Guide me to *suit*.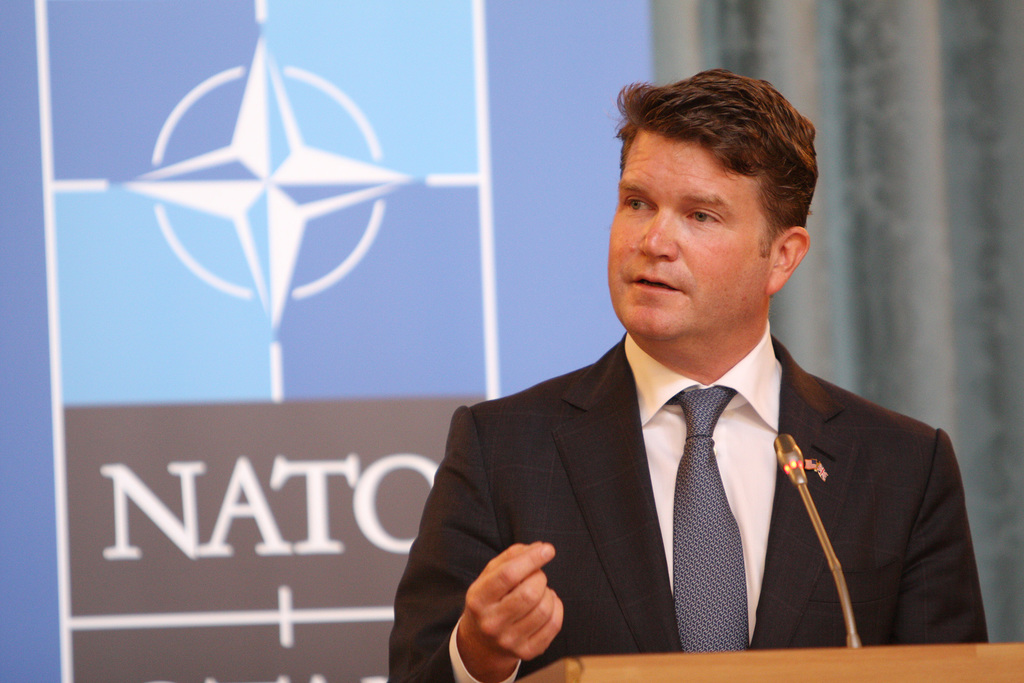
Guidance: <region>367, 231, 1023, 636</region>.
